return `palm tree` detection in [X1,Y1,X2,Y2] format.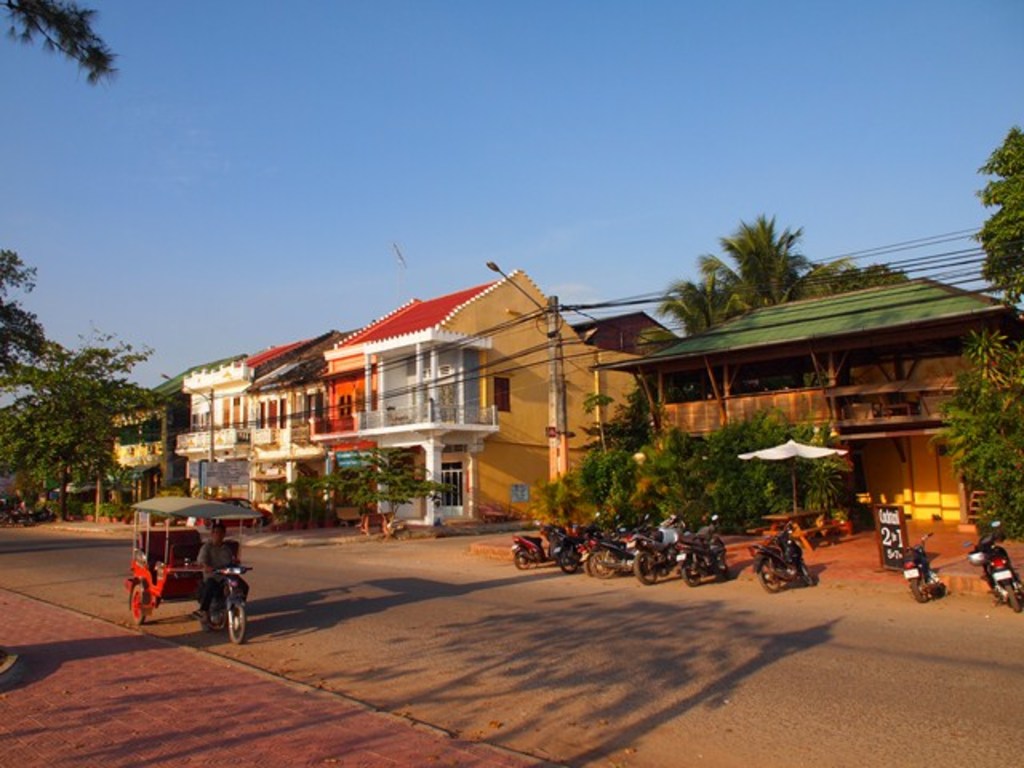
[691,210,827,322].
